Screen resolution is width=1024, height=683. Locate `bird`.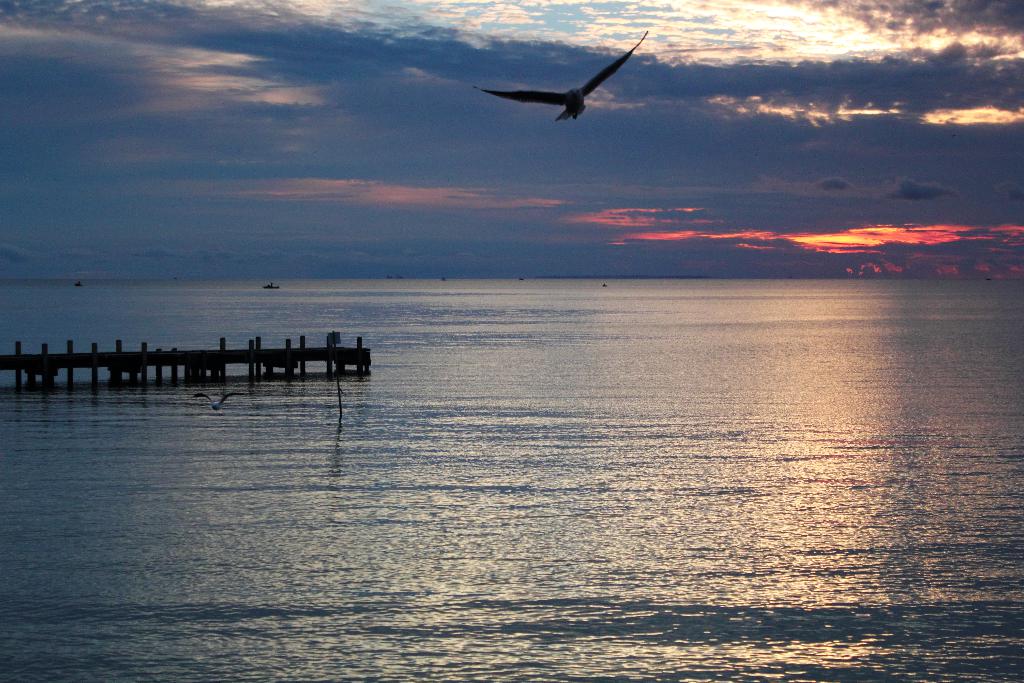
195:391:247:416.
